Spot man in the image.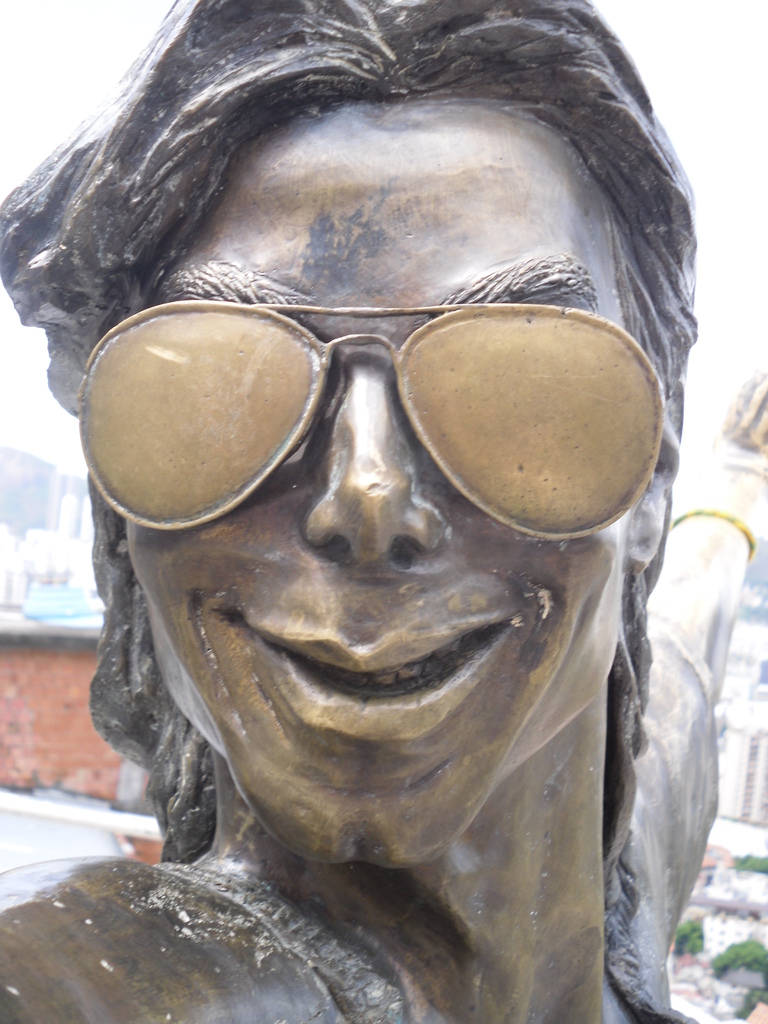
man found at BBox(0, 3, 767, 1023).
